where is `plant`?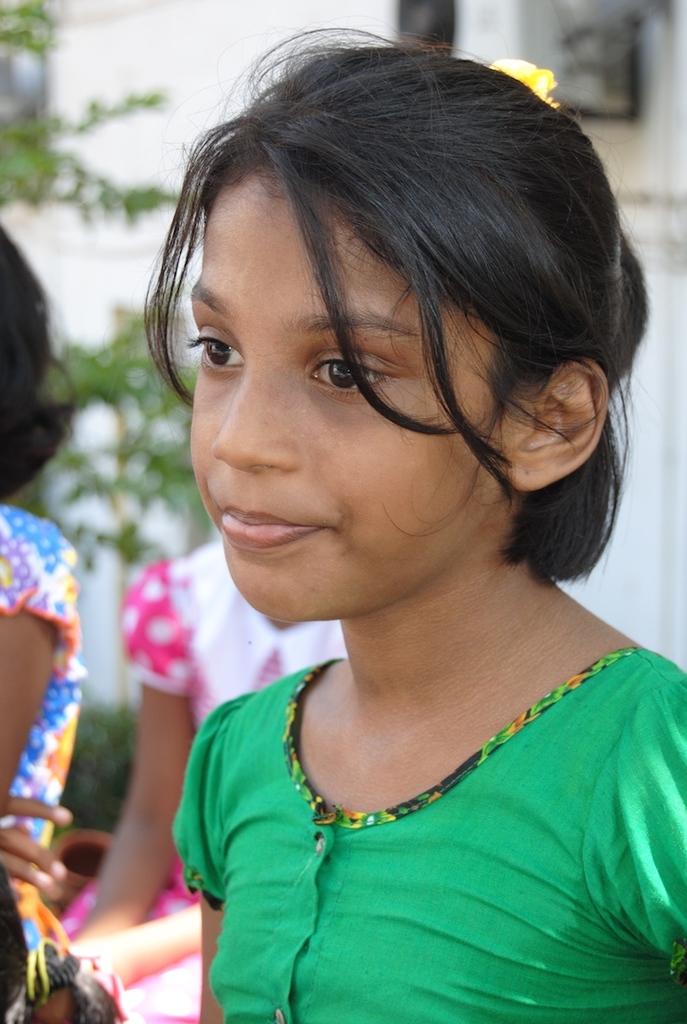
select_region(60, 694, 150, 827).
